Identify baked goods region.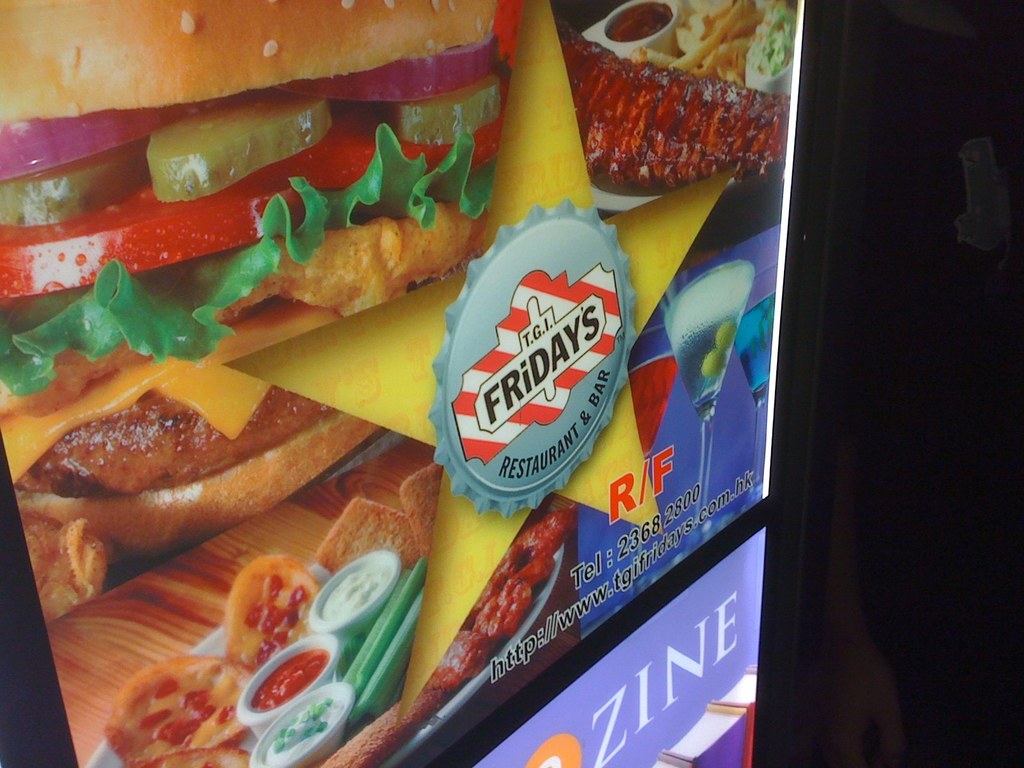
Region: left=0, top=0, right=527, bottom=365.
